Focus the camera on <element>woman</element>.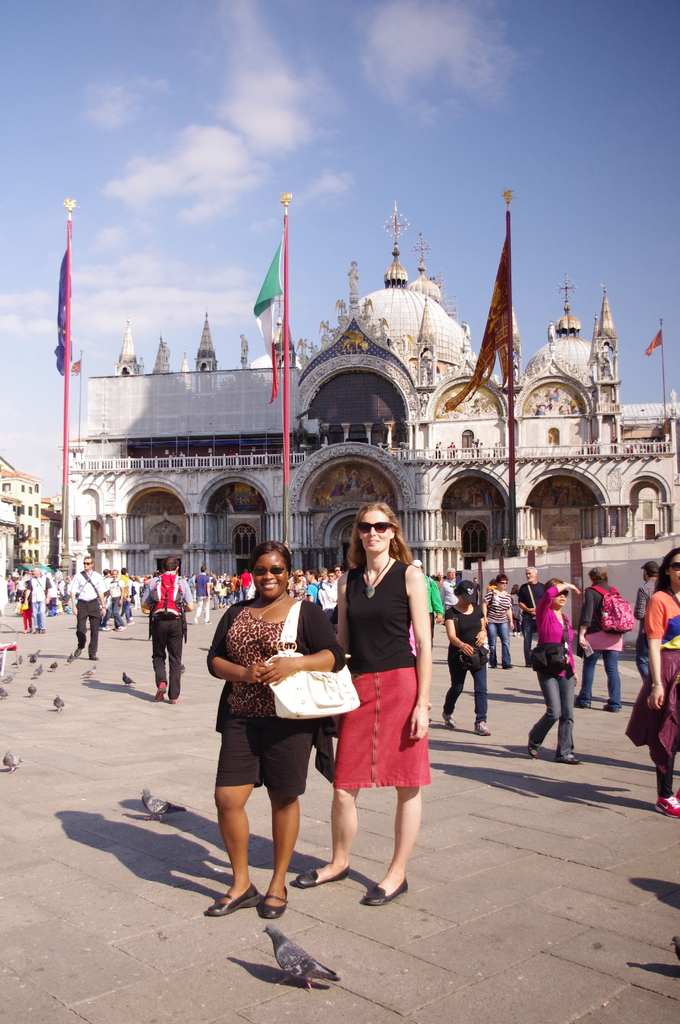
Focus region: select_region(218, 572, 234, 607).
